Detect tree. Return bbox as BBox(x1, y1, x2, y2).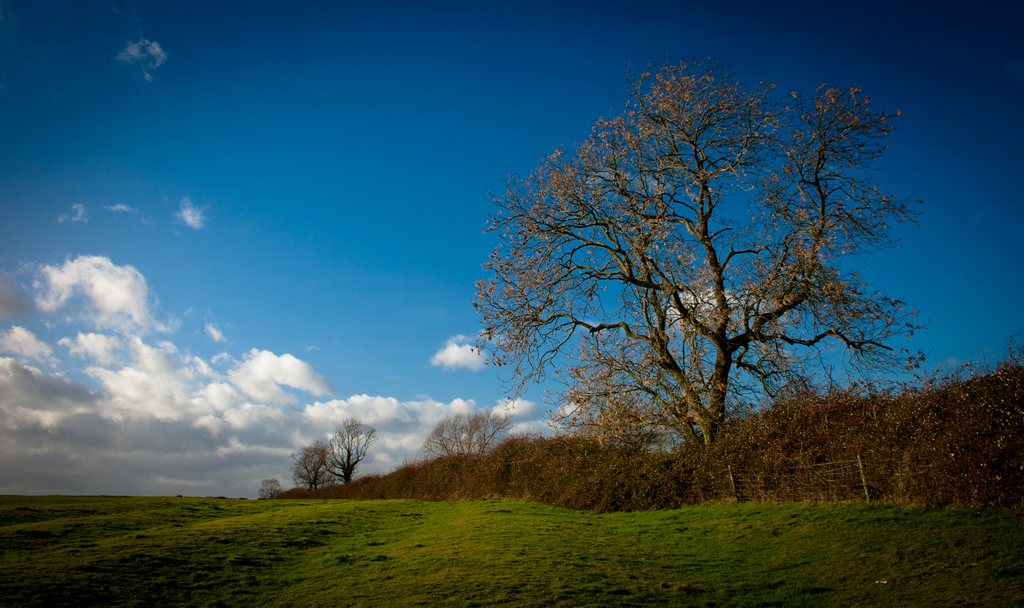
BBox(262, 479, 283, 502).
